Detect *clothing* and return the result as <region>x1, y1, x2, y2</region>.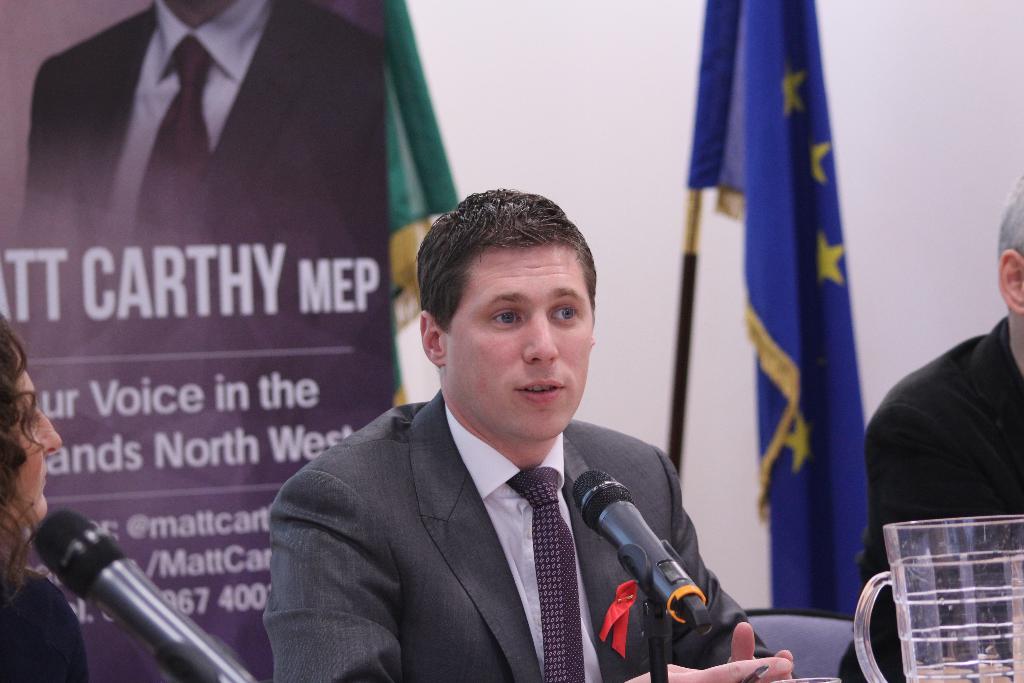
<region>257, 363, 741, 682</region>.
